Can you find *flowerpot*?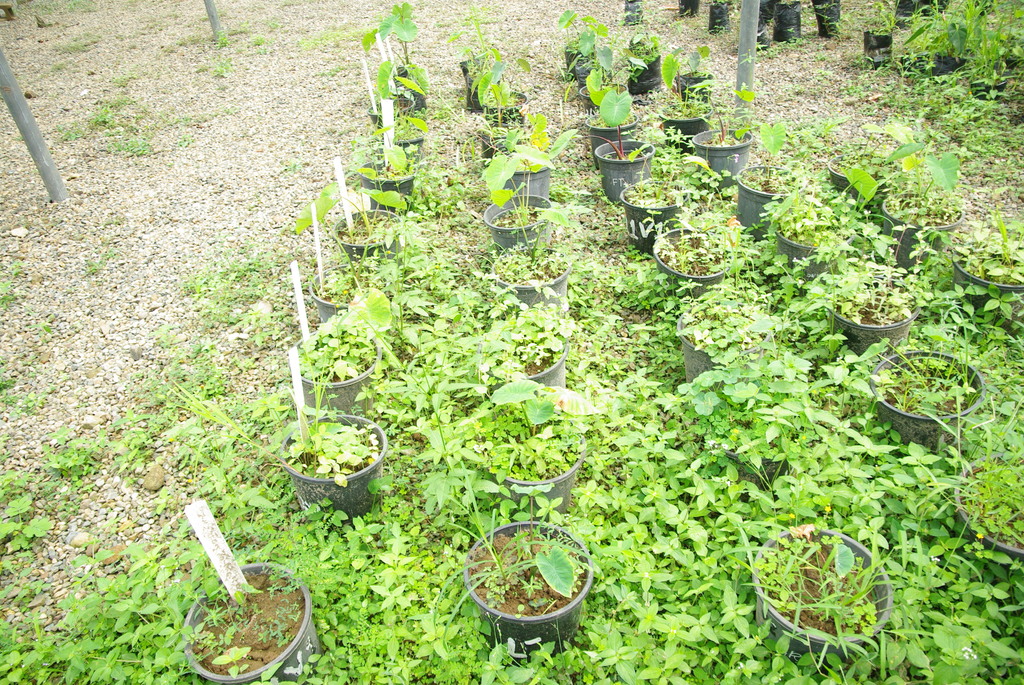
Yes, bounding box: locate(883, 190, 960, 269).
